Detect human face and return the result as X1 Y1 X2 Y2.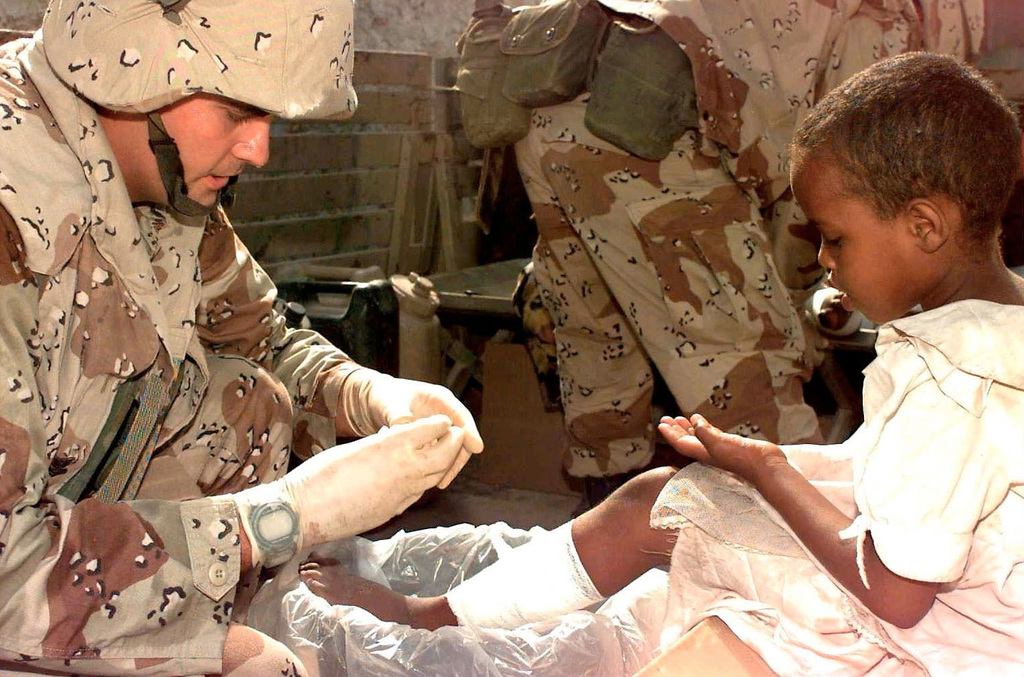
788 146 937 326.
